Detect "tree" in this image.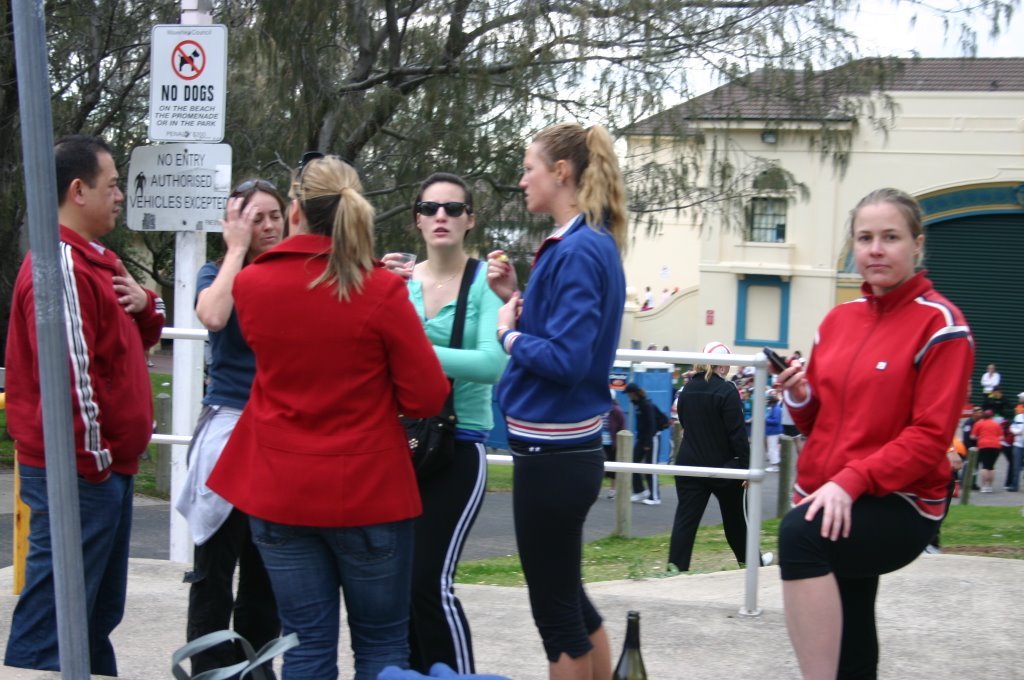
Detection: (left=0, top=0, right=1021, bottom=262).
